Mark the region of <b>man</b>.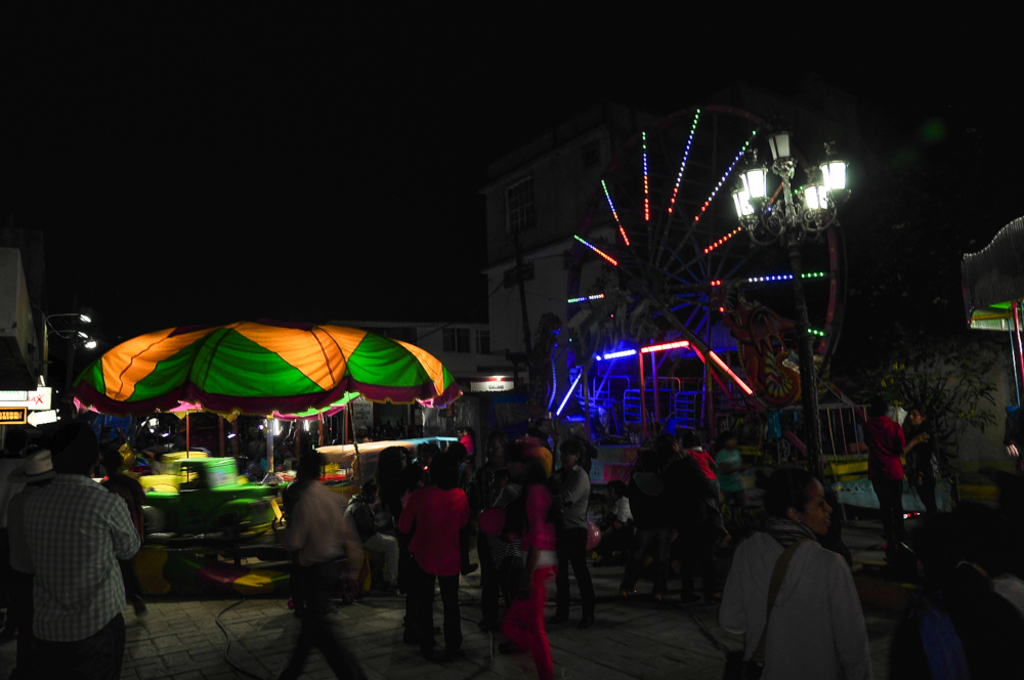
Region: box=[0, 427, 152, 679].
